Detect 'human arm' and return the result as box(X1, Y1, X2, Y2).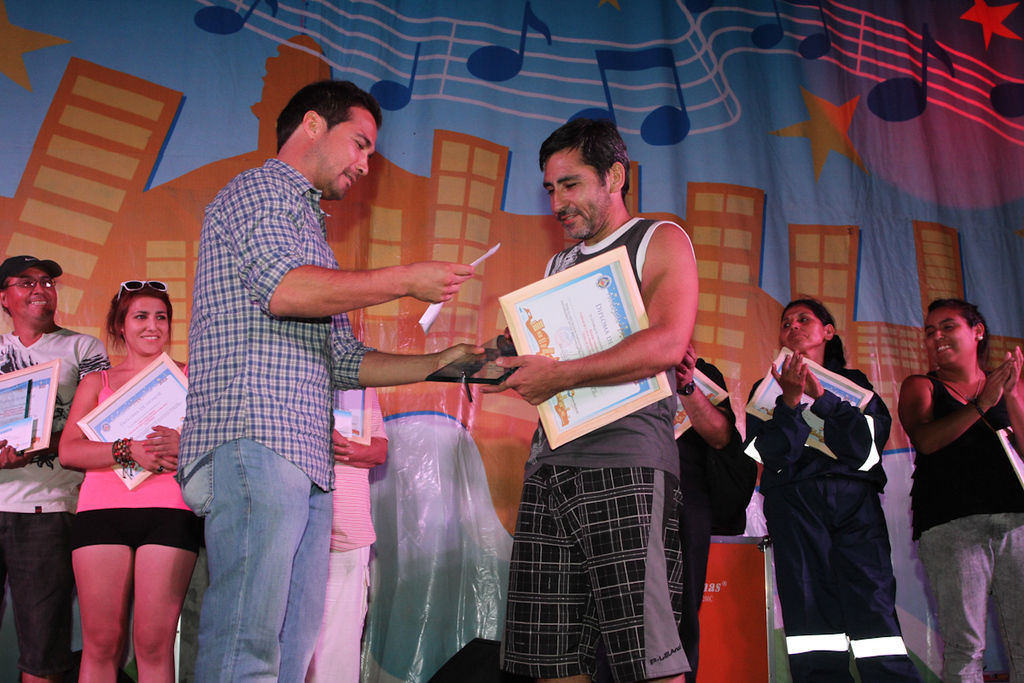
box(515, 207, 678, 389).
